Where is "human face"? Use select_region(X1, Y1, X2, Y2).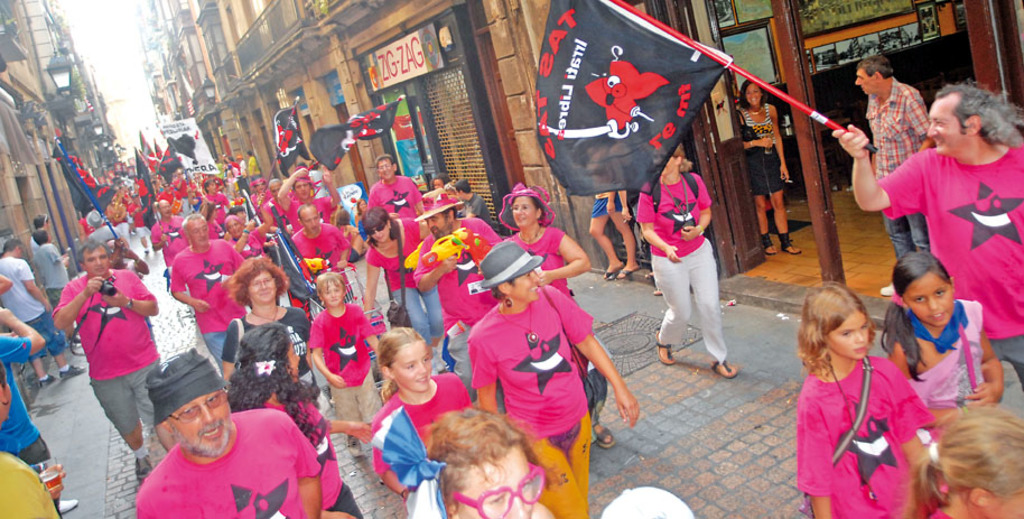
select_region(369, 226, 390, 243).
